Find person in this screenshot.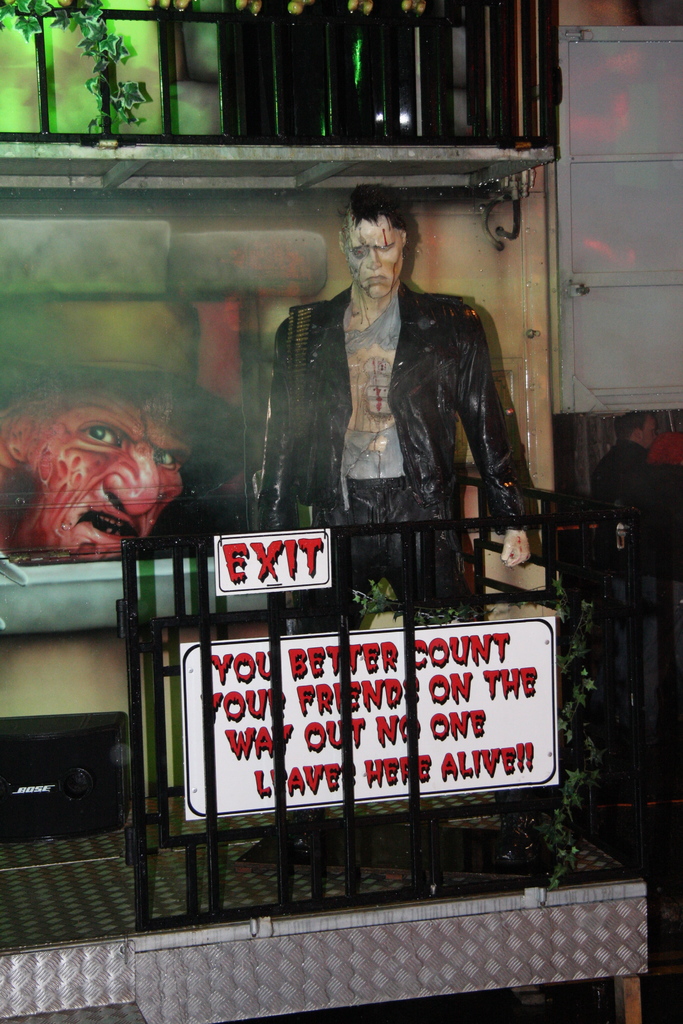
The bounding box for person is 0/298/243/548.
